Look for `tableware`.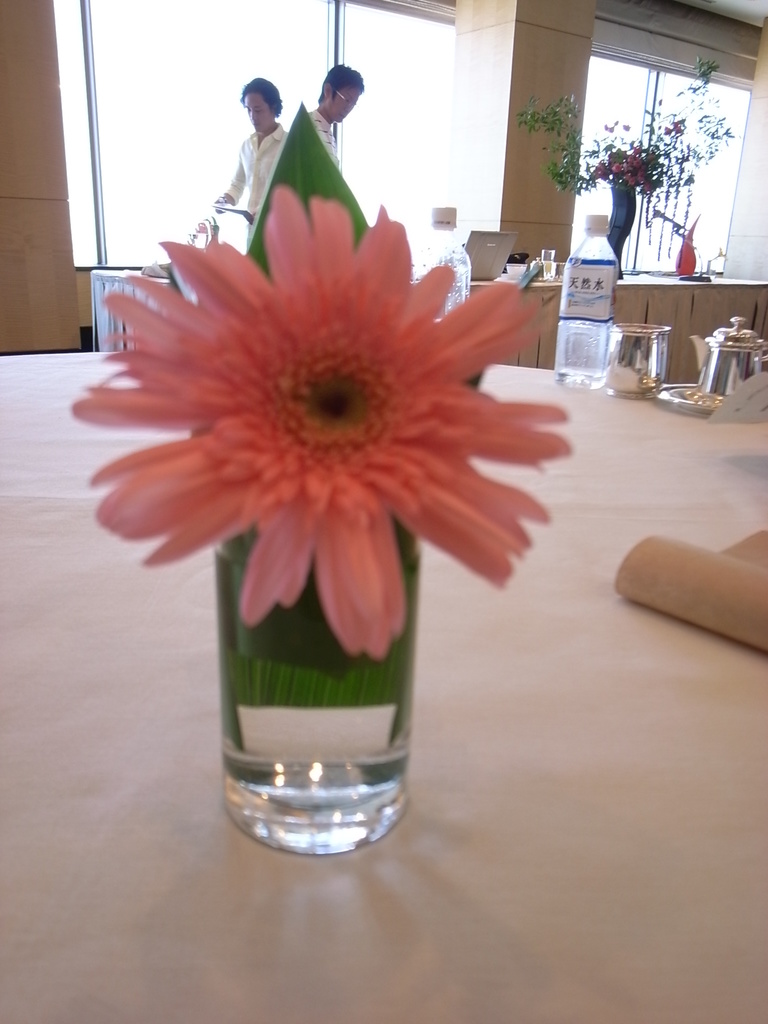
Found: {"x1": 72, "y1": 152, "x2": 574, "y2": 810}.
